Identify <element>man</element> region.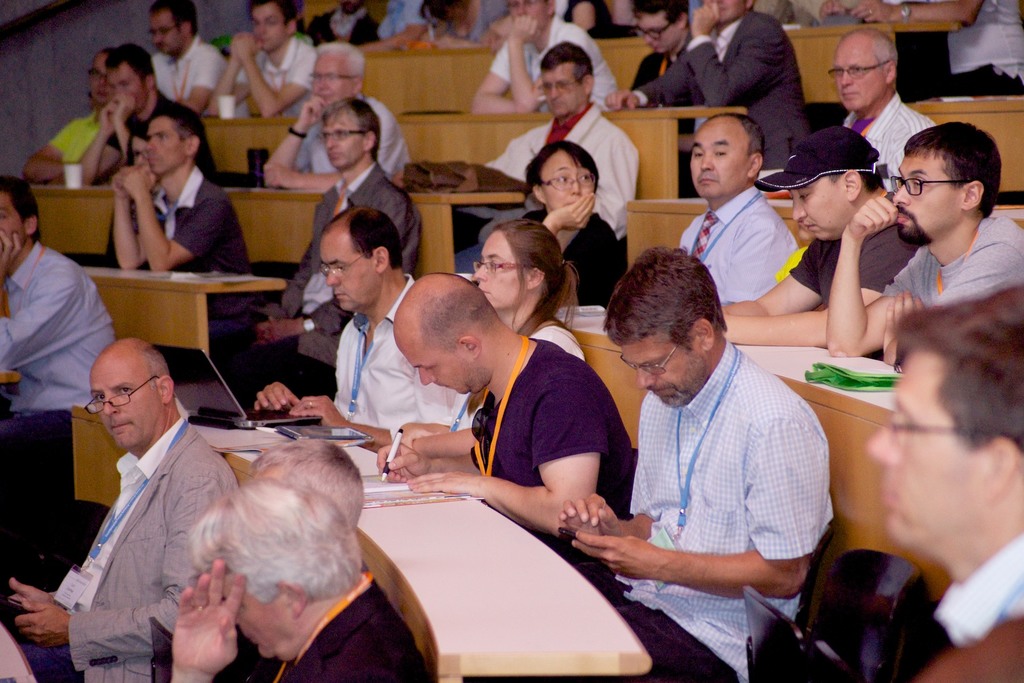
Region: <box>817,0,1023,101</box>.
